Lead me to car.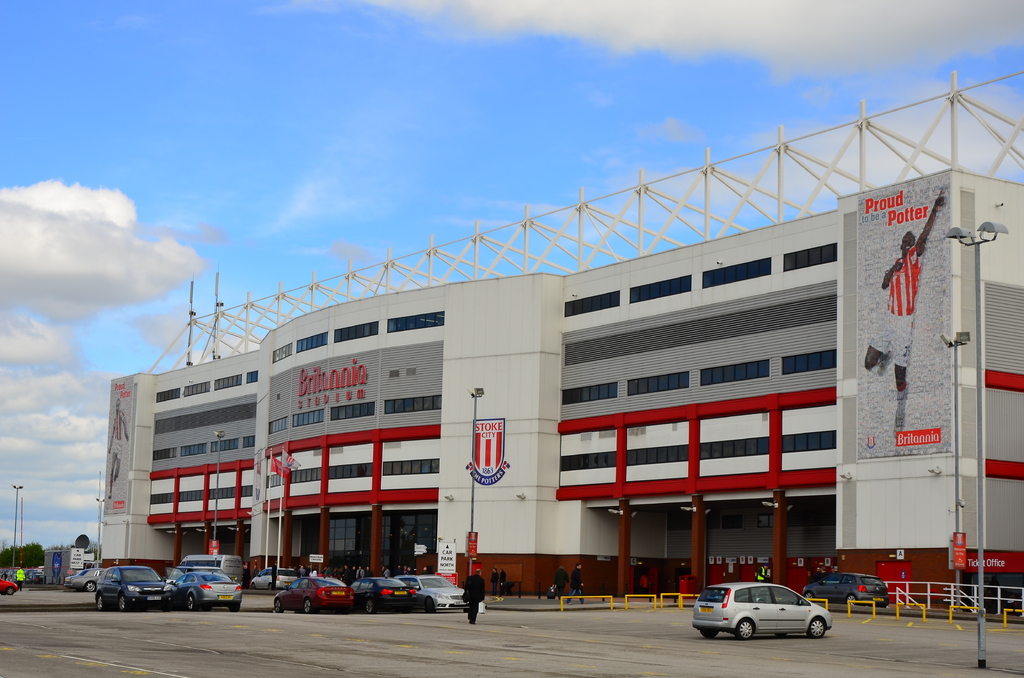
Lead to 353/576/415/609.
